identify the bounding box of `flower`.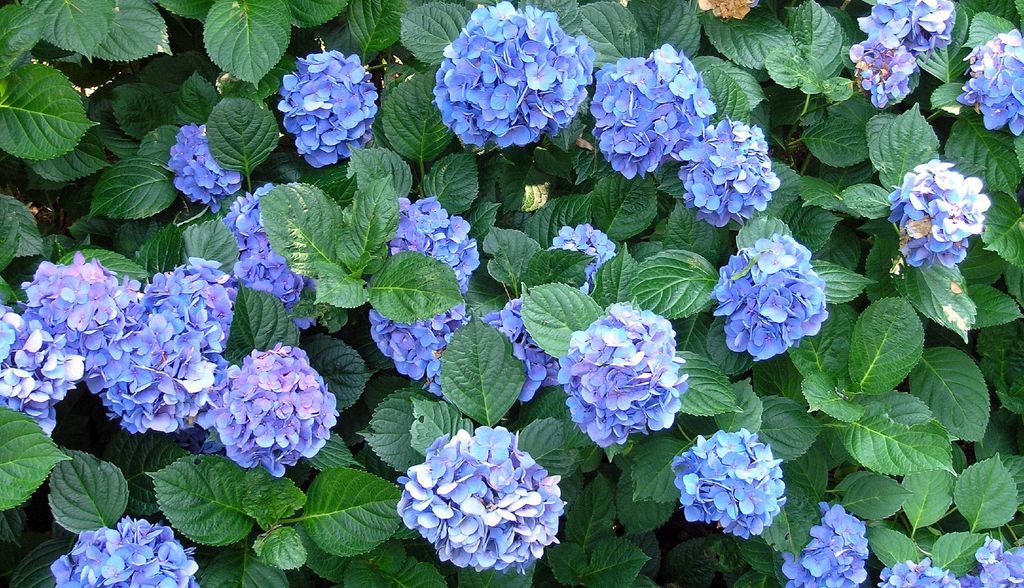
l=431, t=3, r=593, b=164.
